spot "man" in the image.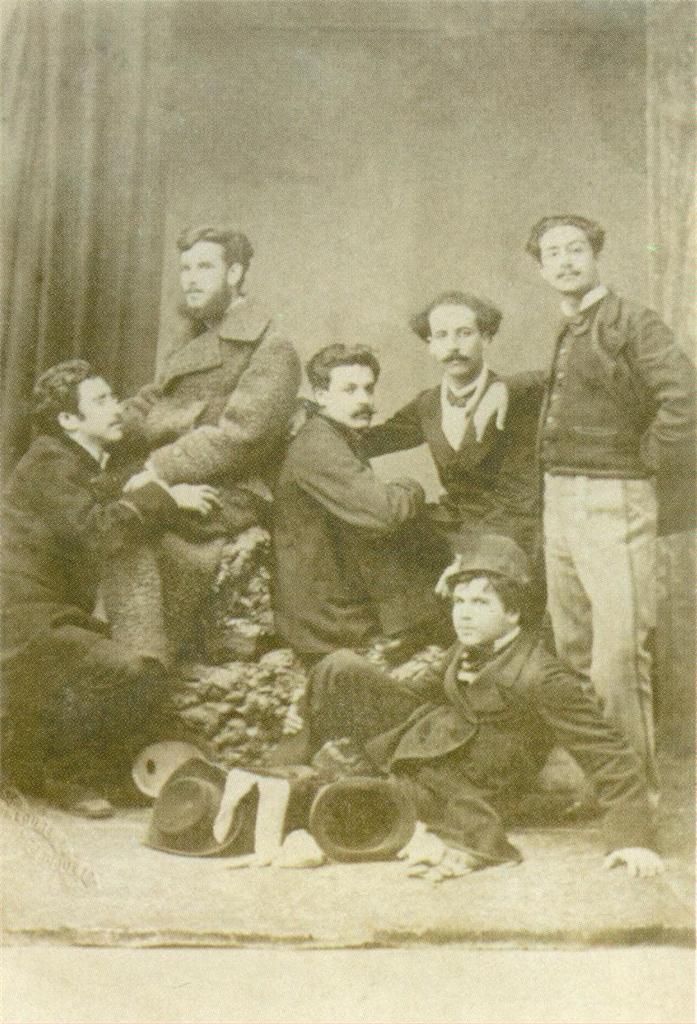
"man" found at [left=125, top=215, right=300, bottom=686].
